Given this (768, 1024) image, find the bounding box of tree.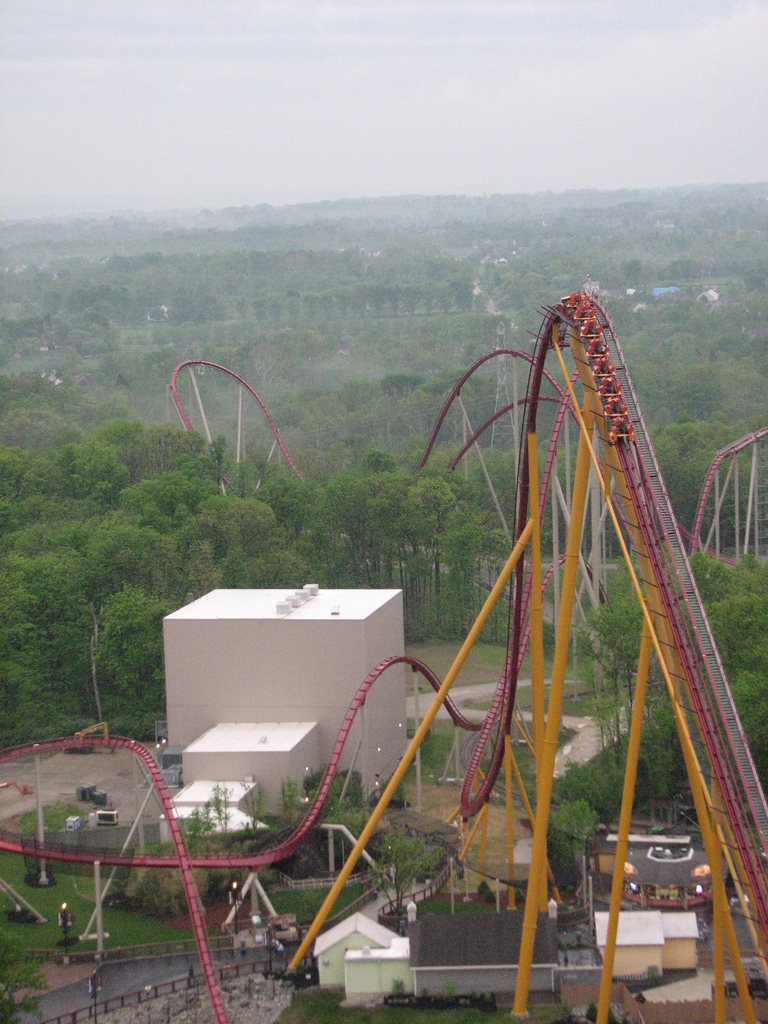
l=365, t=829, r=442, b=909.
